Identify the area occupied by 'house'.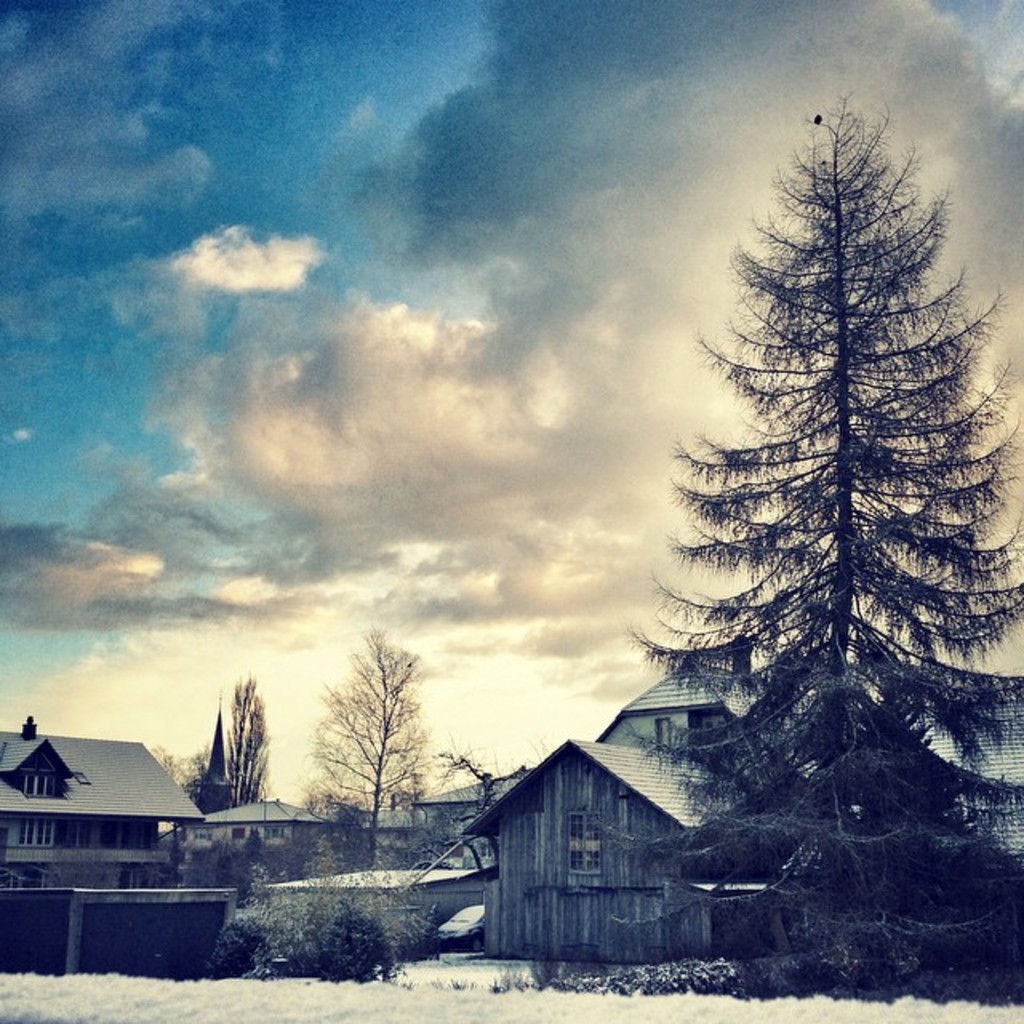
Area: detection(467, 714, 774, 952).
